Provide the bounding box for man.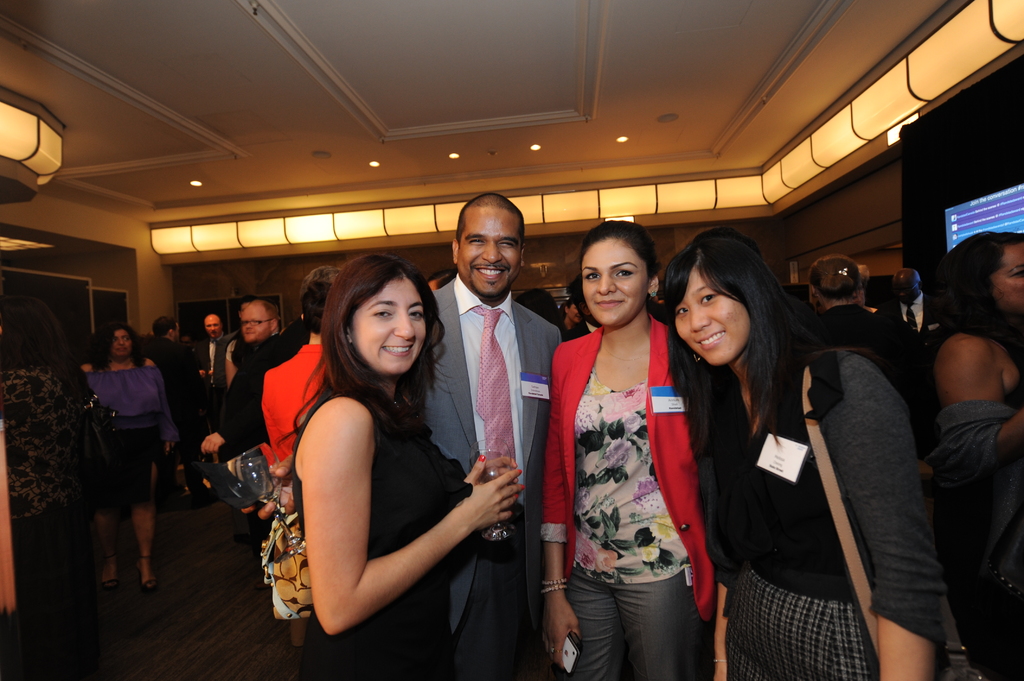
left=888, top=268, right=943, bottom=336.
